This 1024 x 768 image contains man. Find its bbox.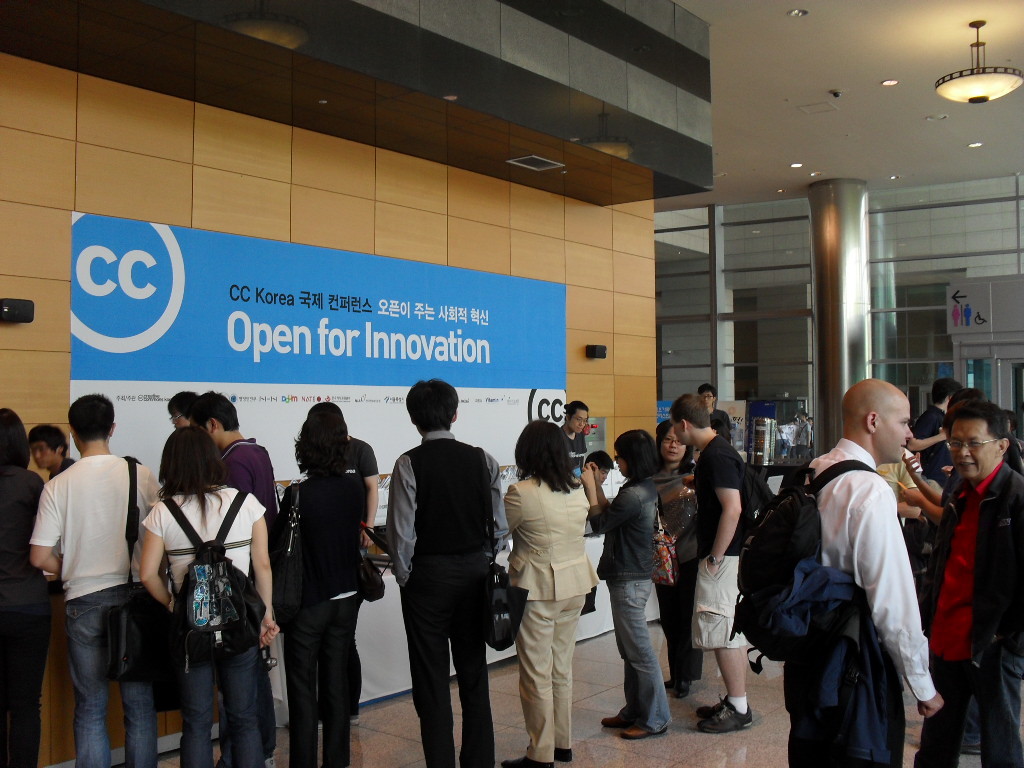
locate(27, 423, 76, 480).
